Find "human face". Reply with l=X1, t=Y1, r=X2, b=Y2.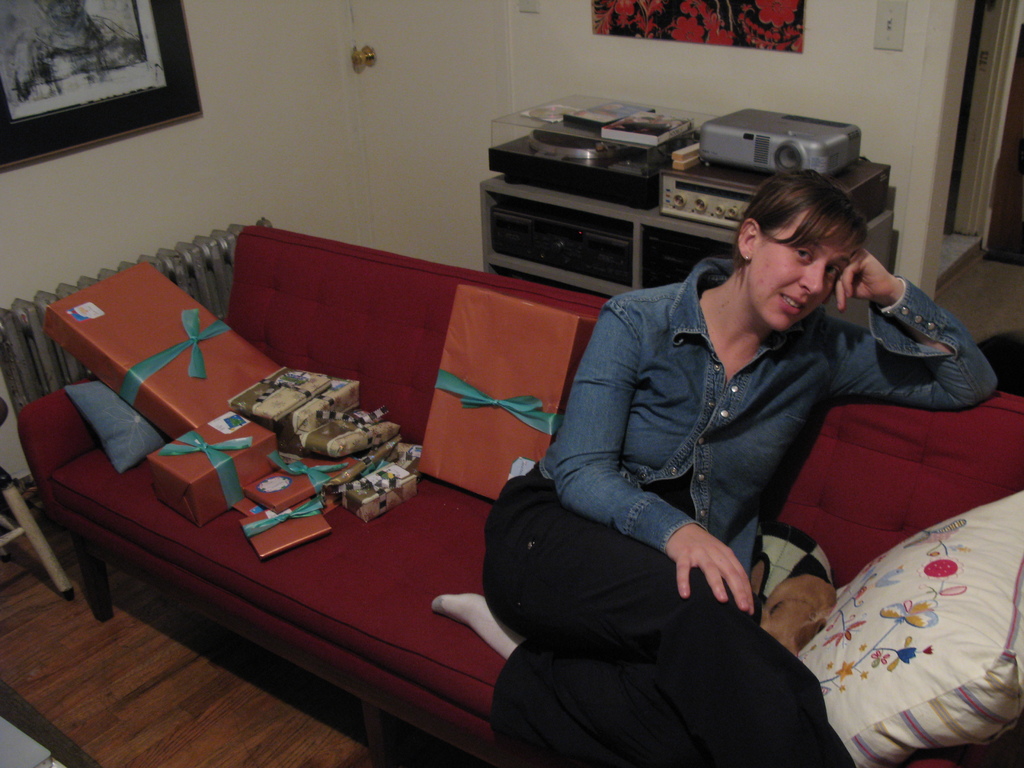
l=752, t=210, r=852, b=330.
